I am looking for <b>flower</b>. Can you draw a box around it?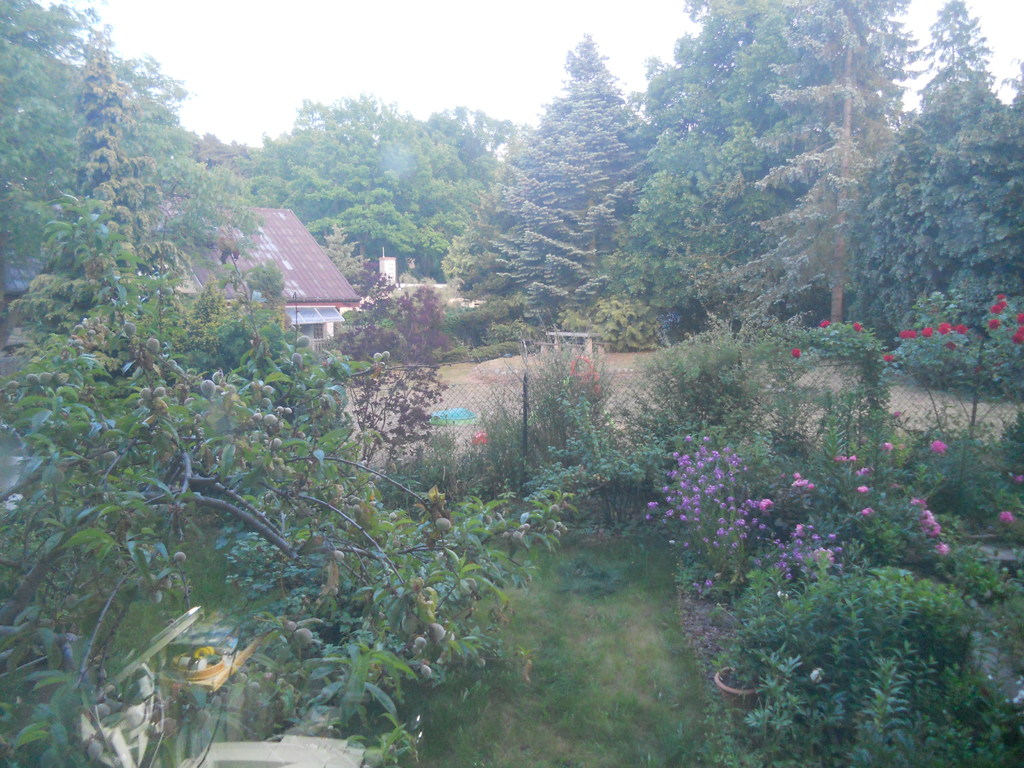
Sure, the bounding box is [x1=972, y1=364, x2=980, y2=375].
